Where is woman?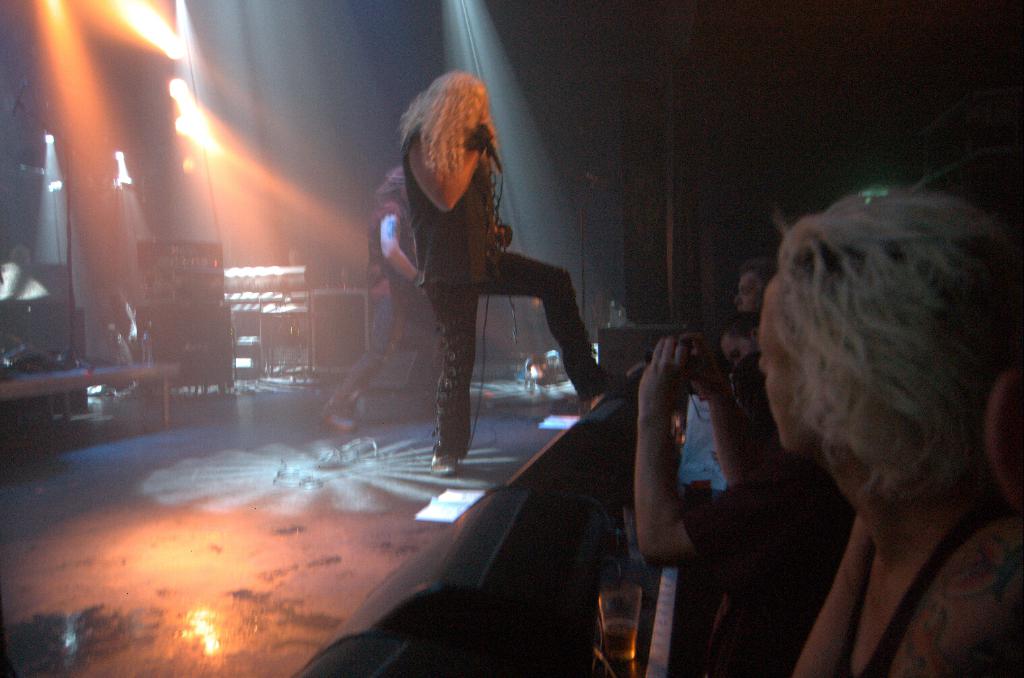
bbox(360, 73, 587, 499).
